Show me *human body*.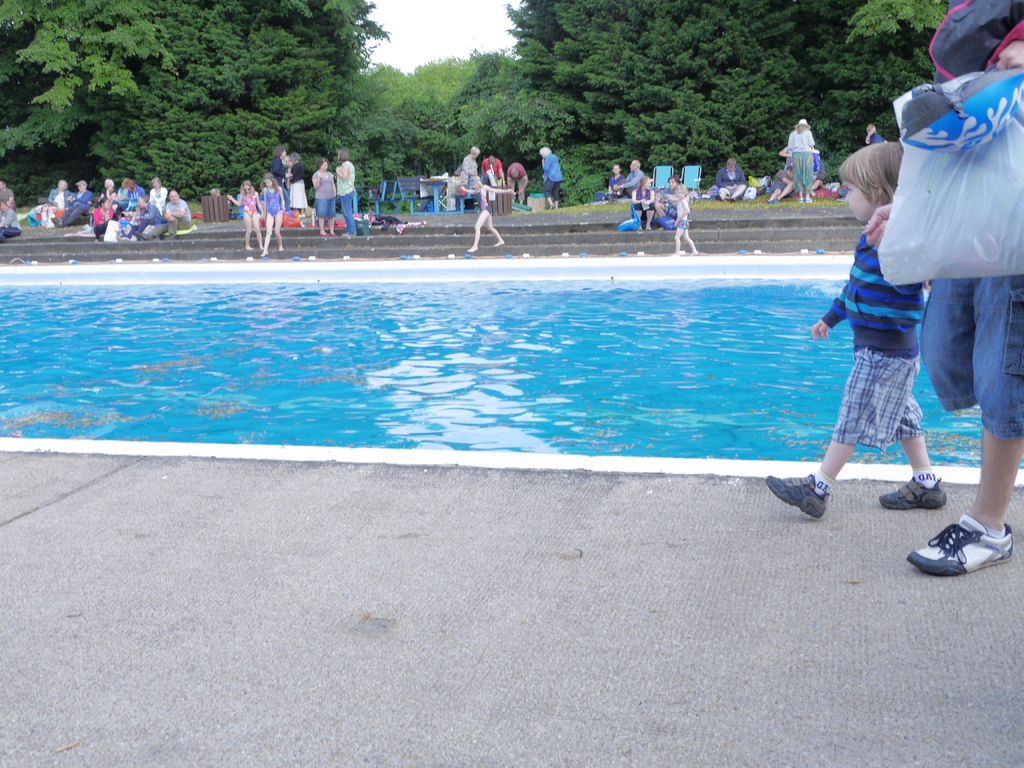
*human body* is here: bbox(0, 175, 17, 204).
